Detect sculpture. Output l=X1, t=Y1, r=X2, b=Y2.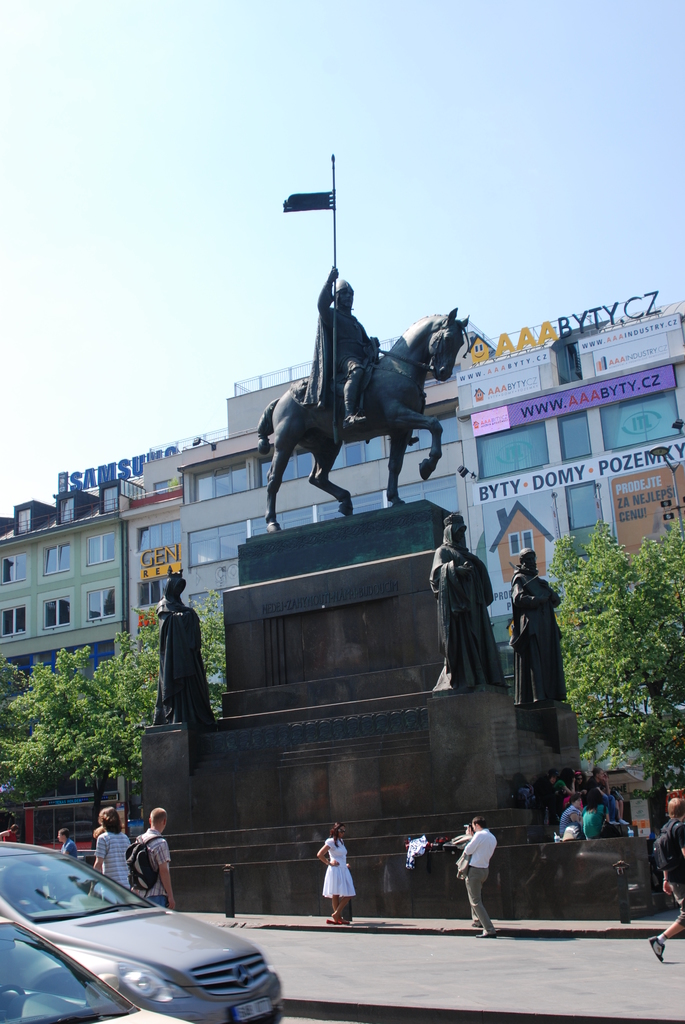
l=427, t=508, r=516, b=694.
